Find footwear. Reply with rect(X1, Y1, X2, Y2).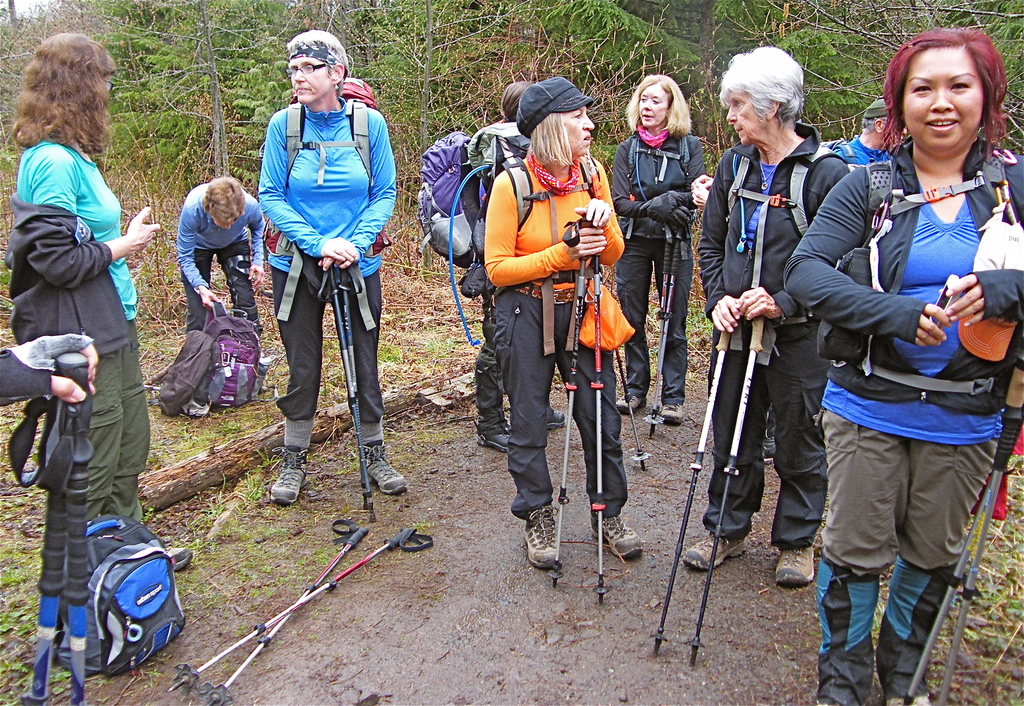
rect(584, 513, 646, 562).
